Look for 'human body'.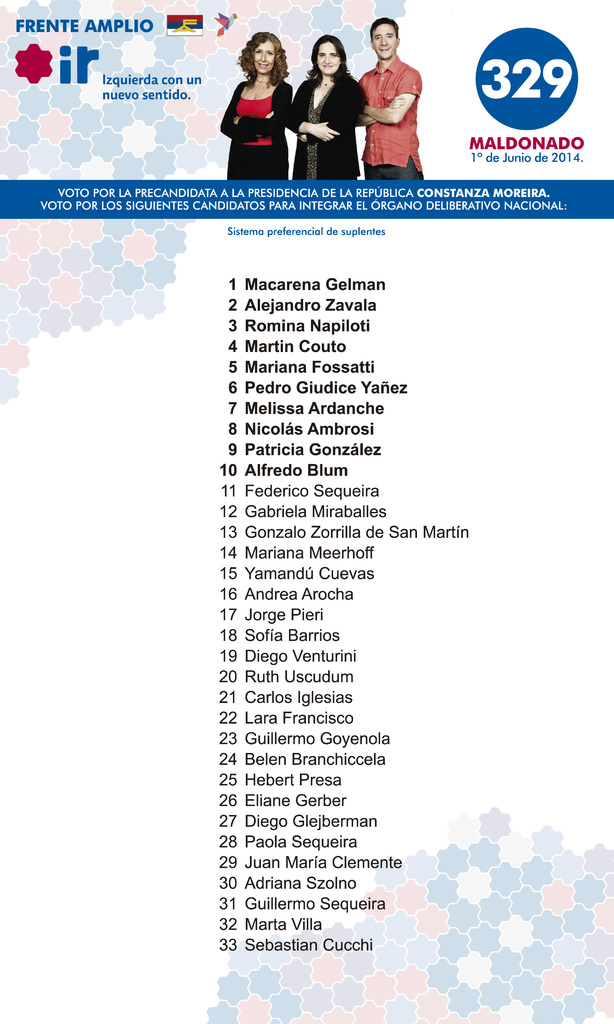
Found: box=[361, 18, 428, 168].
